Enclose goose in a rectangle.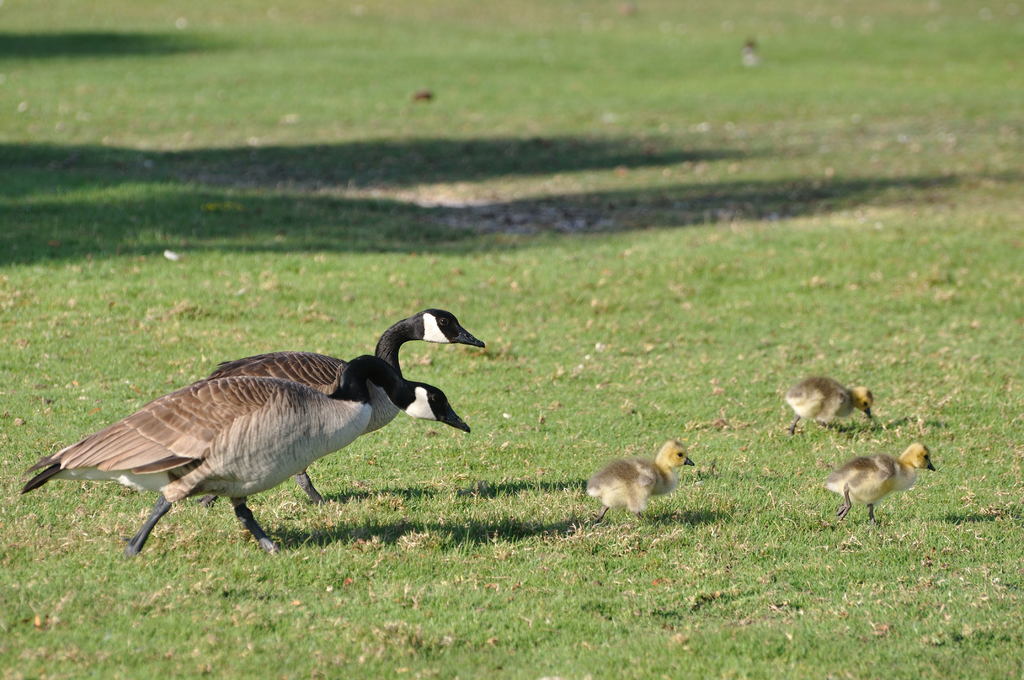
(left=20, top=349, right=476, bottom=565).
